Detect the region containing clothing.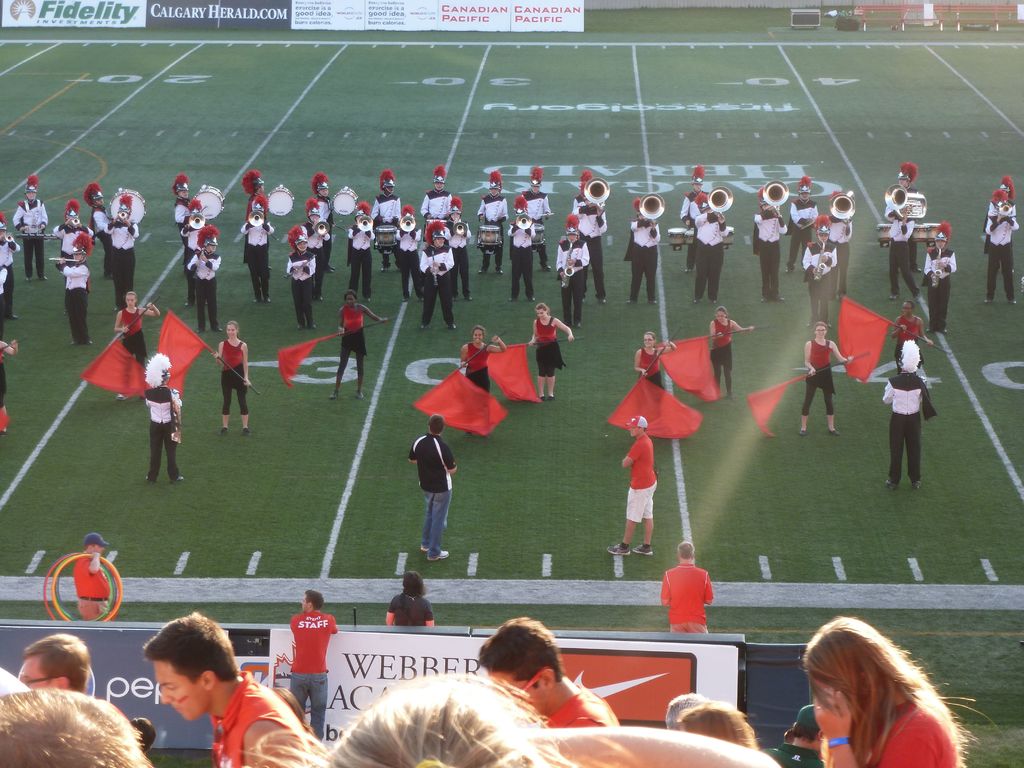
(left=186, top=252, right=226, bottom=326).
